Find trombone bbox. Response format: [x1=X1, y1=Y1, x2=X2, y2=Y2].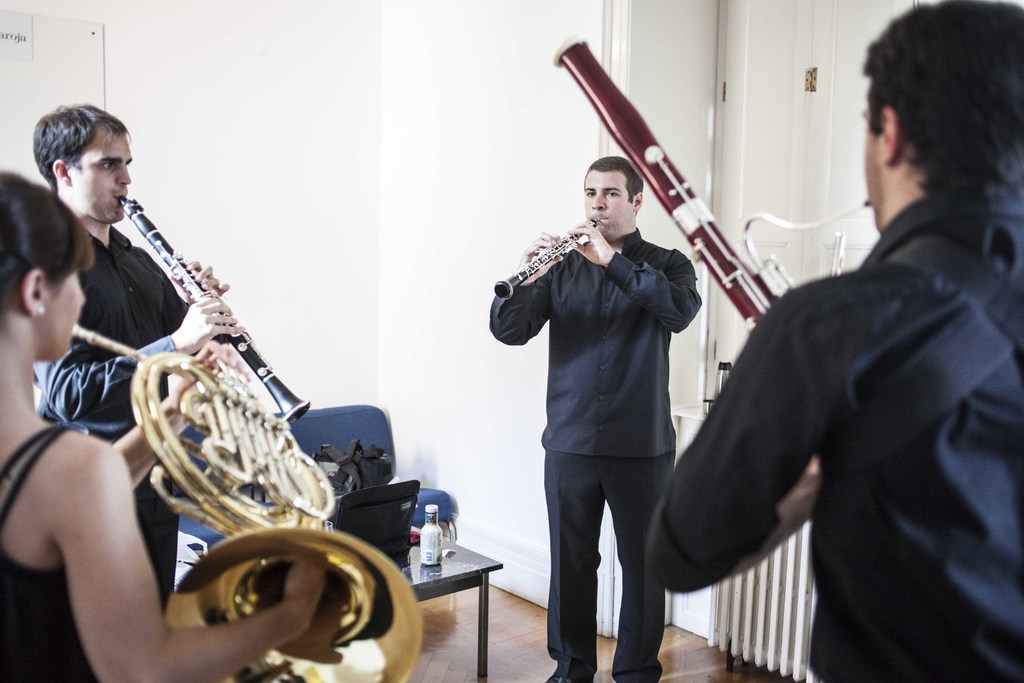
[x1=565, y1=42, x2=874, y2=324].
